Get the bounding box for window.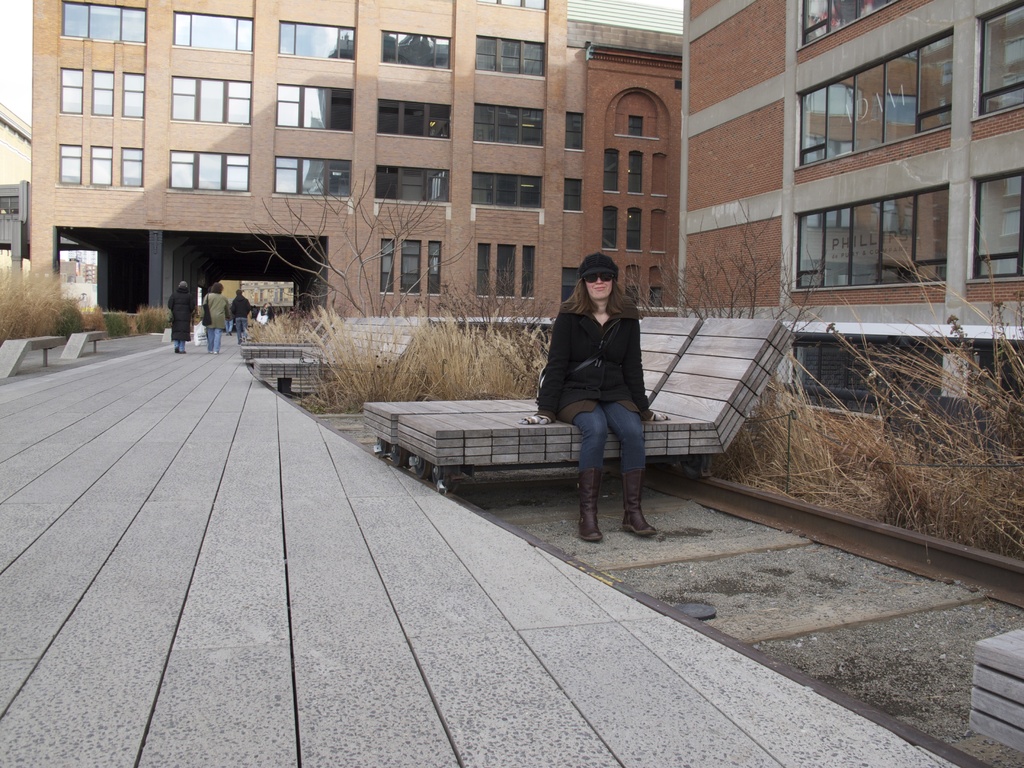
BBox(603, 207, 616, 250).
